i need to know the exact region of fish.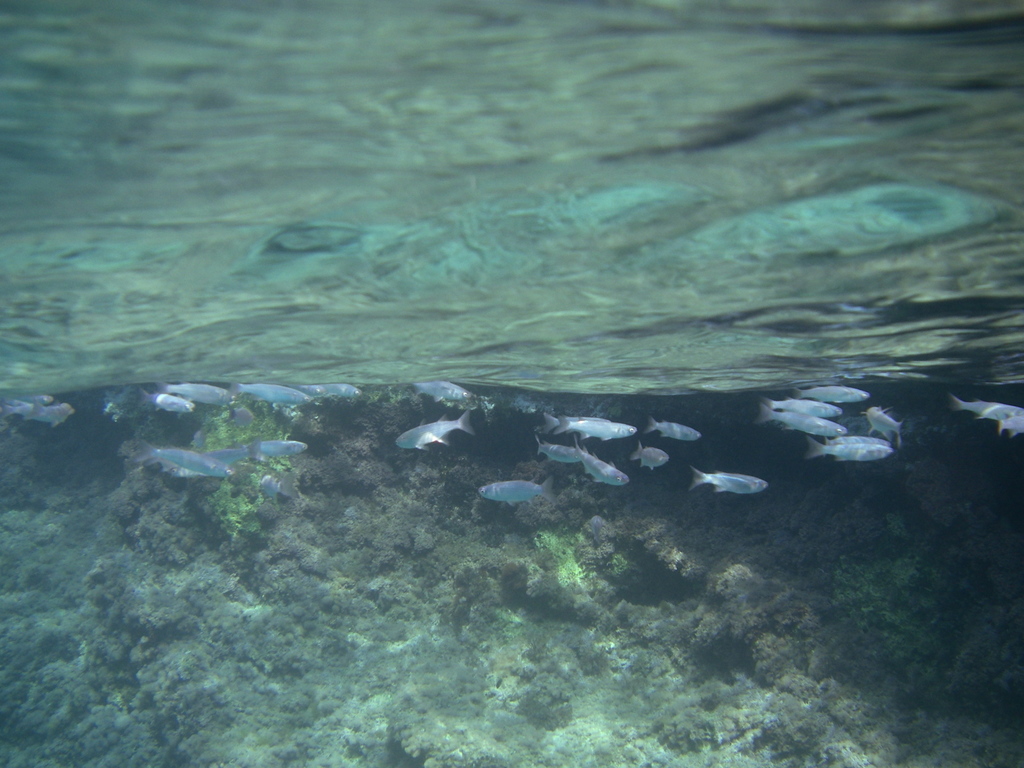
Region: BBox(238, 442, 305, 459).
